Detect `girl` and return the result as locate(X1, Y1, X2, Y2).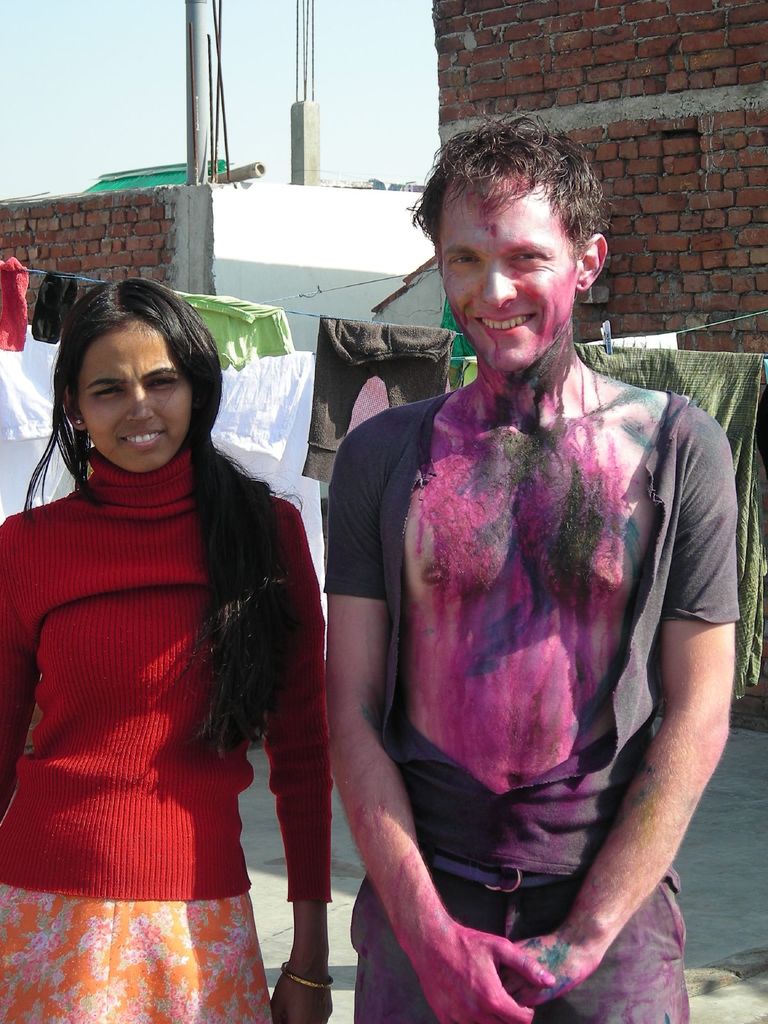
locate(0, 278, 332, 1023).
